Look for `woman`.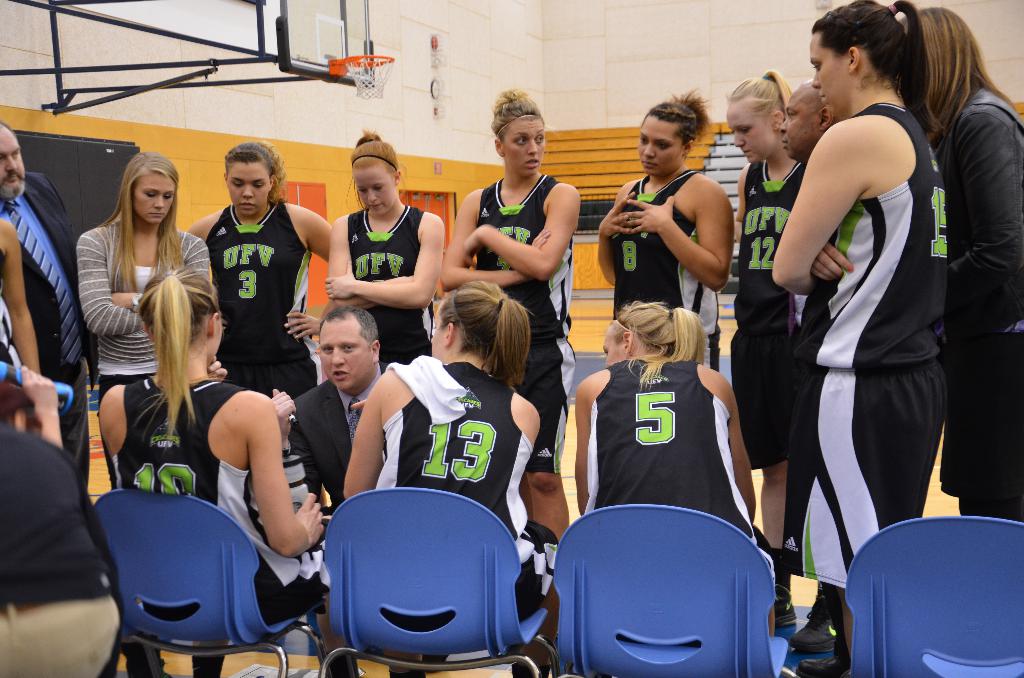
Found: 597, 87, 731, 382.
